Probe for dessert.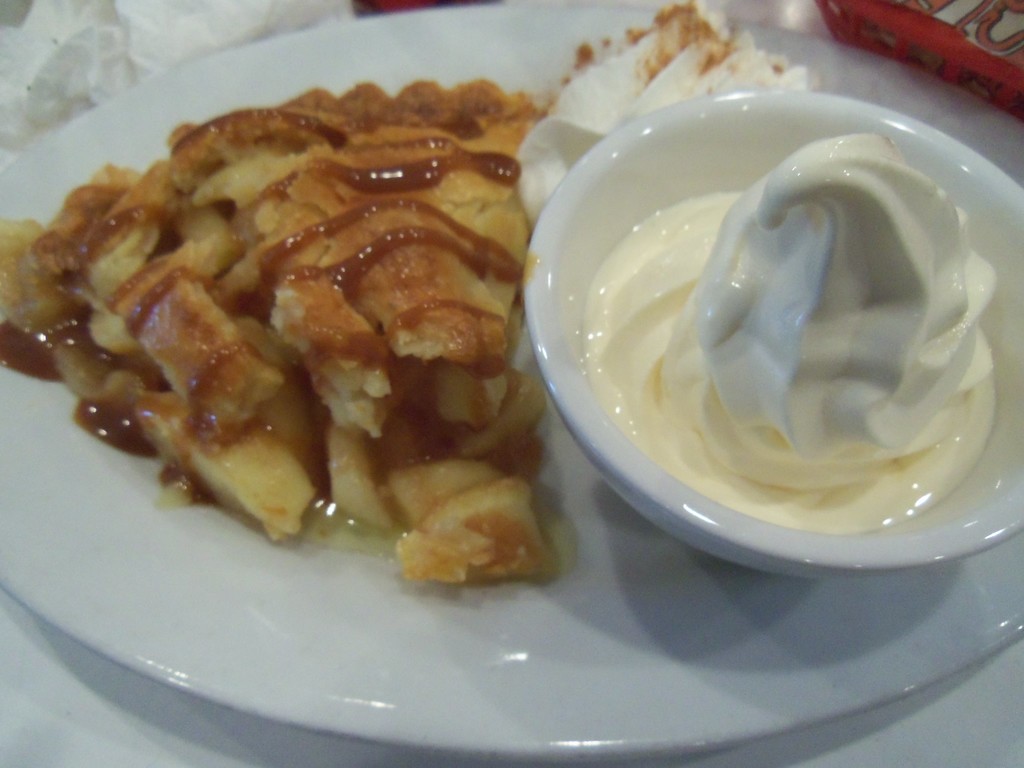
Probe result: {"x1": 512, "y1": 0, "x2": 822, "y2": 239}.
